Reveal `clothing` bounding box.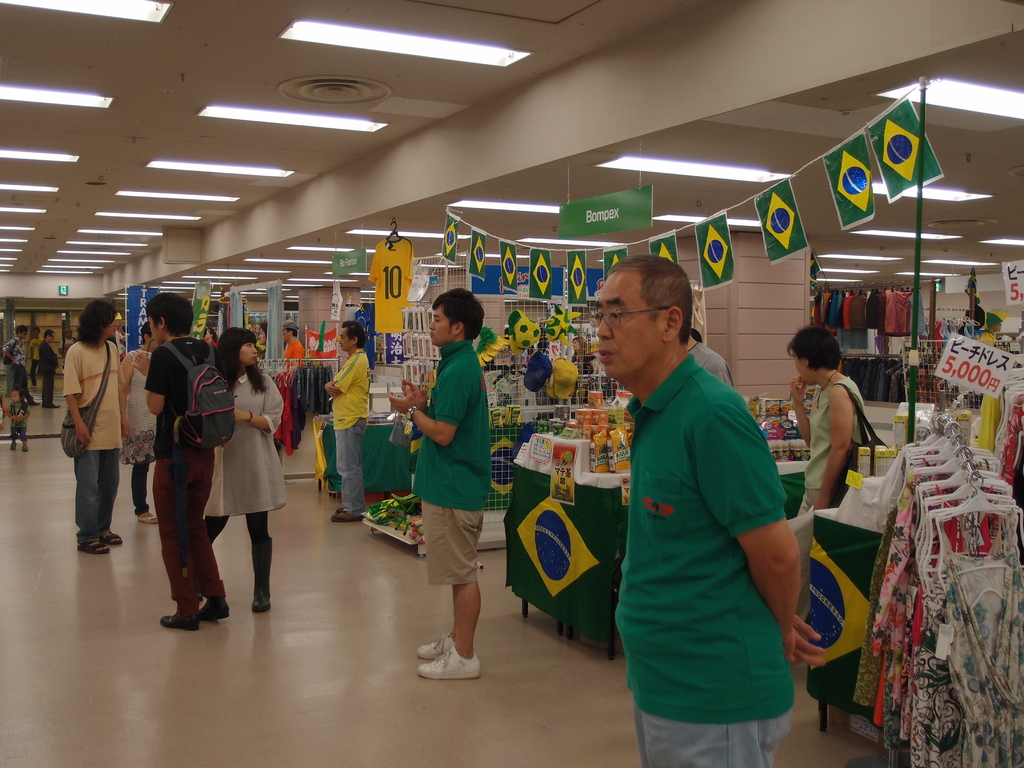
Revealed: x1=792 y1=373 x2=871 y2=521.
